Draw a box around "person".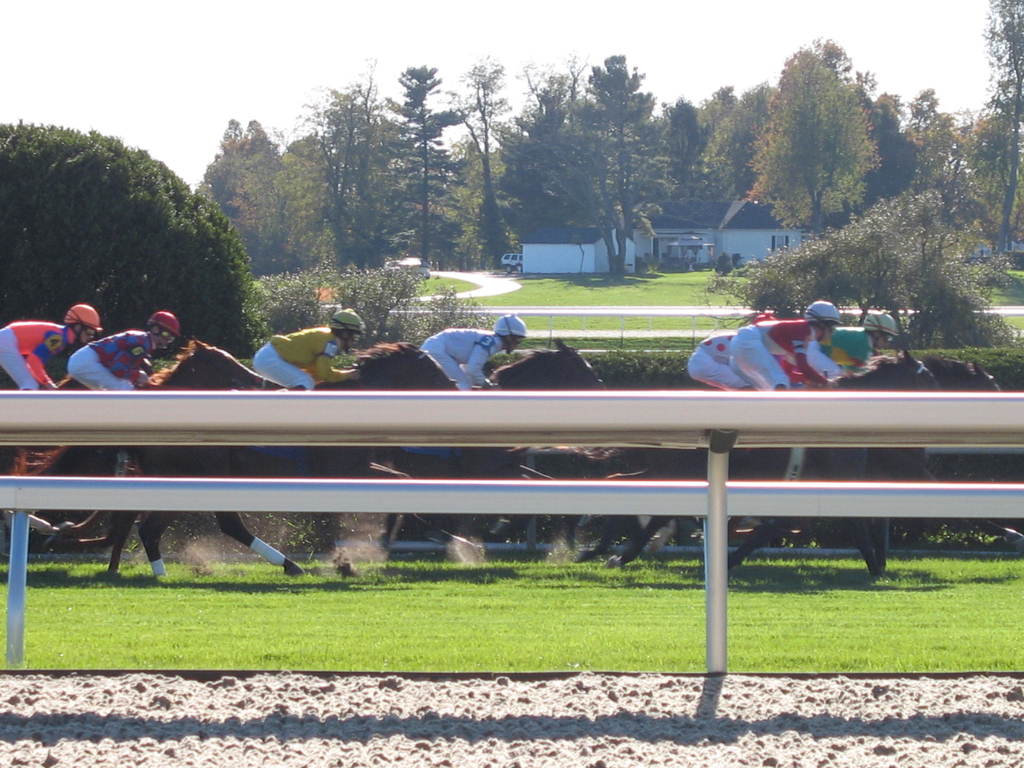
Rect(252, 310, 365, 392).
